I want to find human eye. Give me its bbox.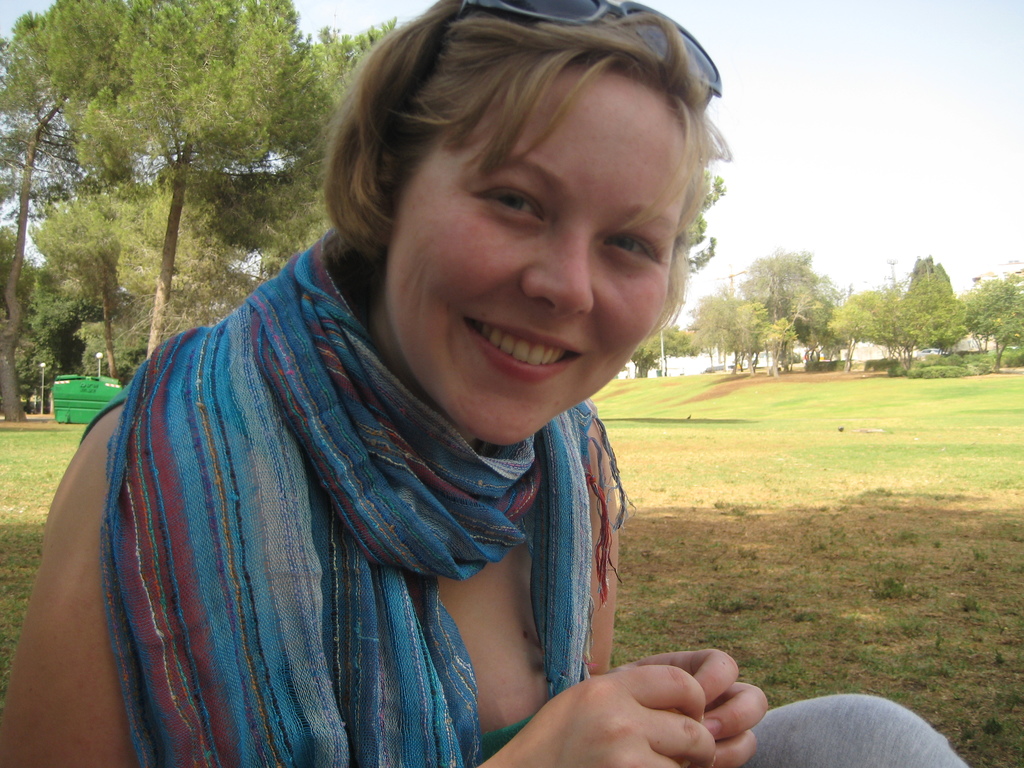
<bbox>599, 227, 659, 266</bbox>.
